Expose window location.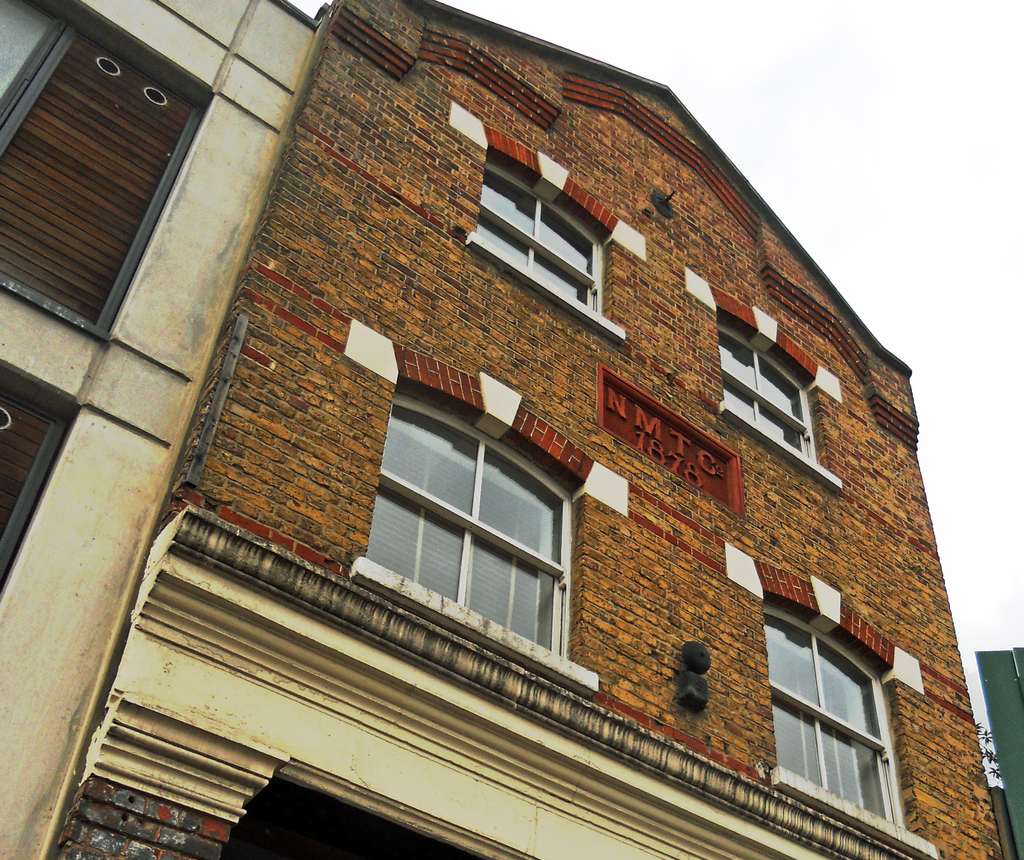
Exposed at region(0, 350, 87, 603).
